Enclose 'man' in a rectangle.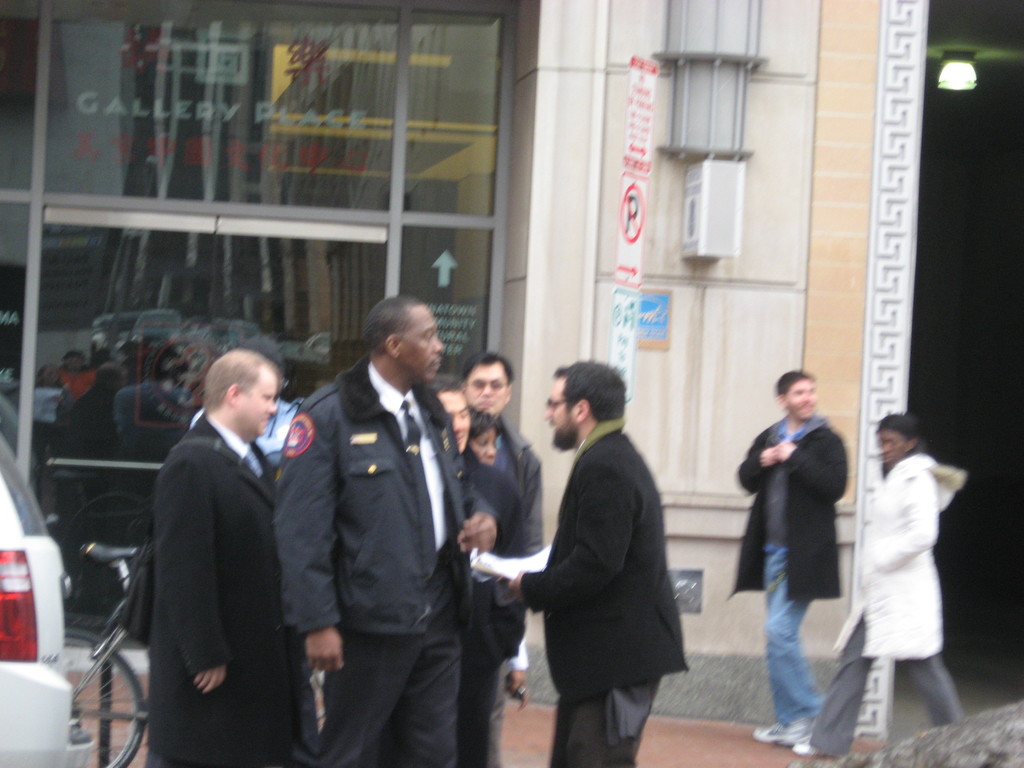
(left=493, top=362, right=697, bottom=767).
